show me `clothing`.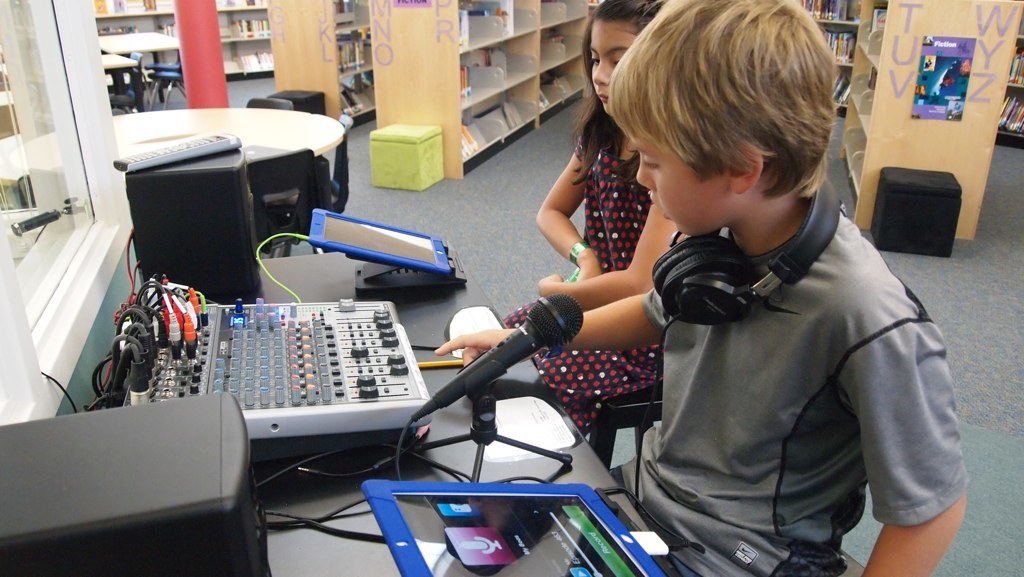
`clothing` is here: (603, 157, 976, 575).
